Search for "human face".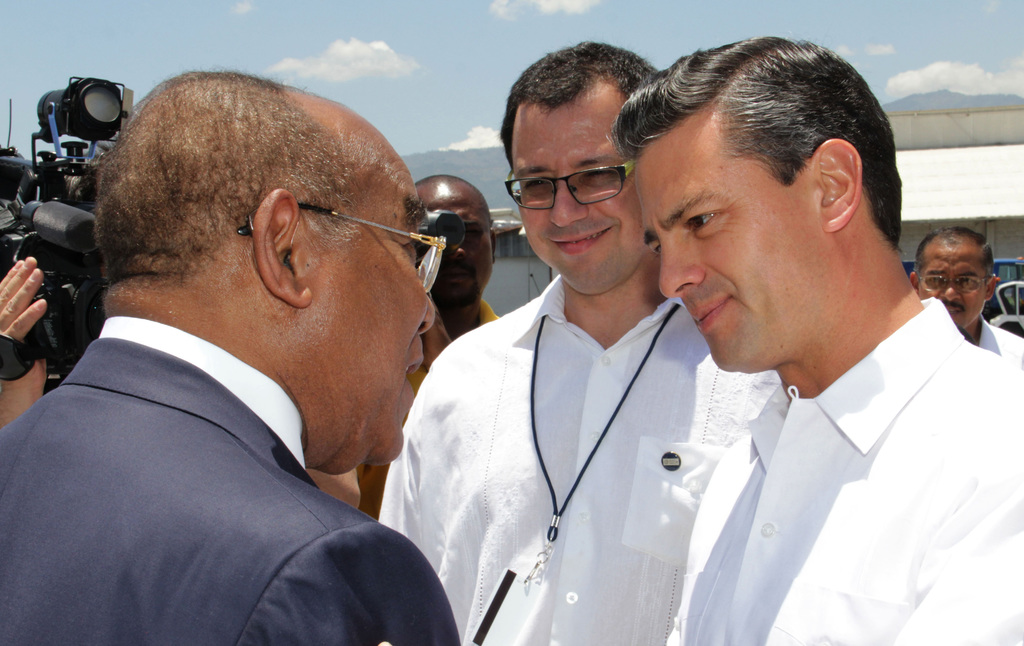
Found at bbox=[896, 226, 989, 331].
